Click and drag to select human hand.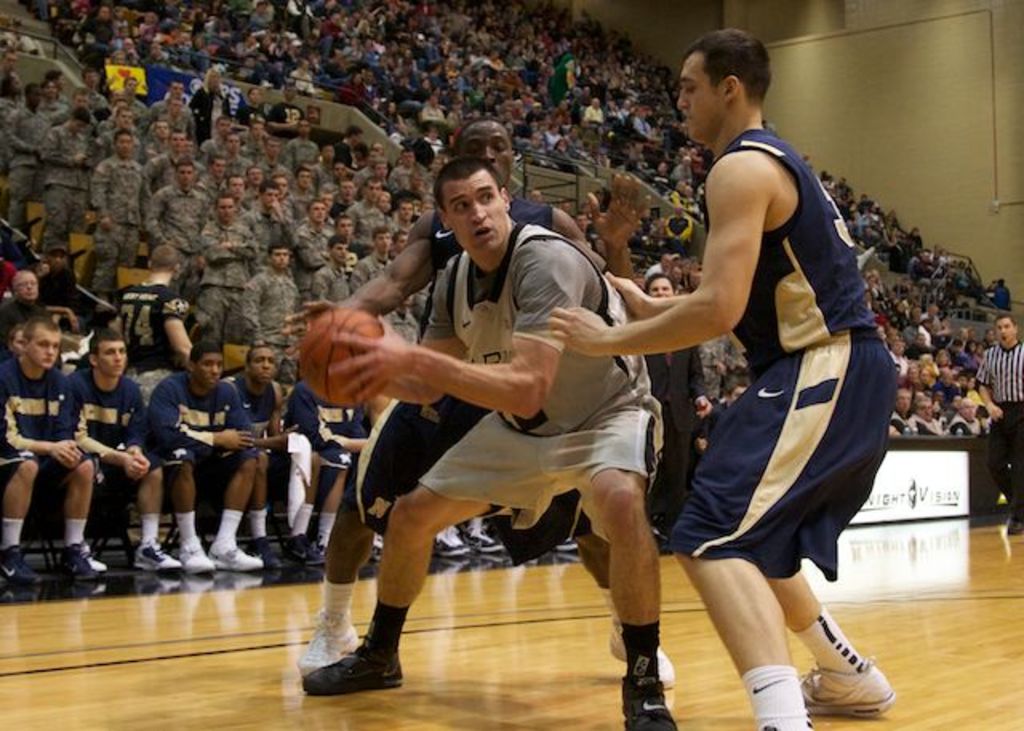
Selection: x1=136, y1=448, x2=154, y2=478.
